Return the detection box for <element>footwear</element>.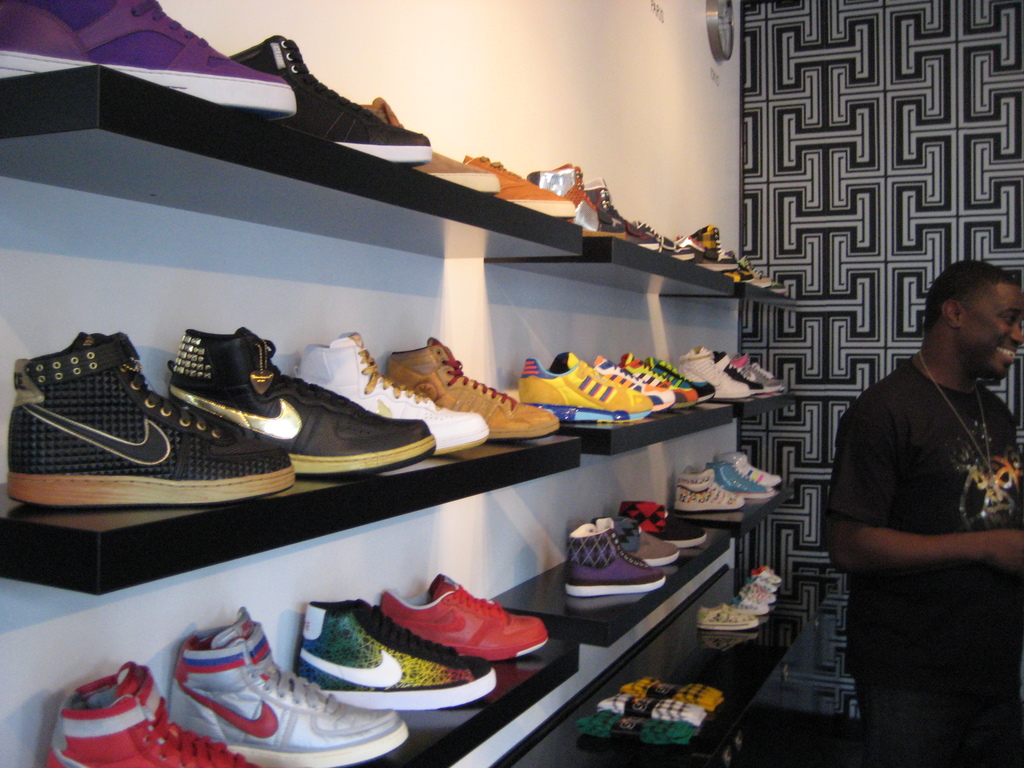
bbox=[297, 590, 518, 714].
